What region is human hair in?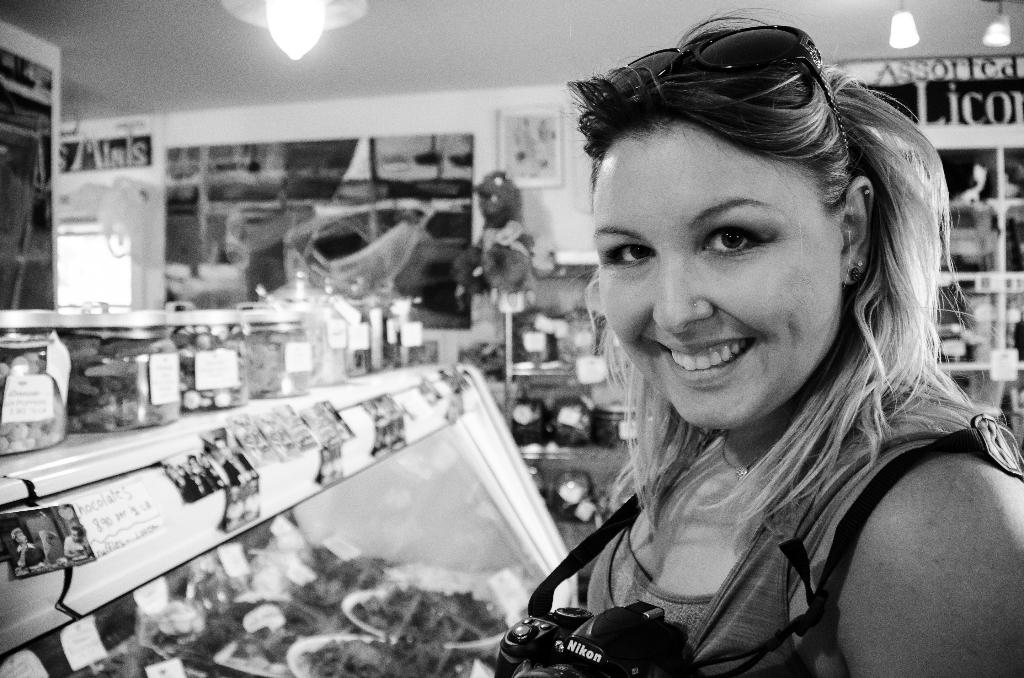
592:3:957:535.
